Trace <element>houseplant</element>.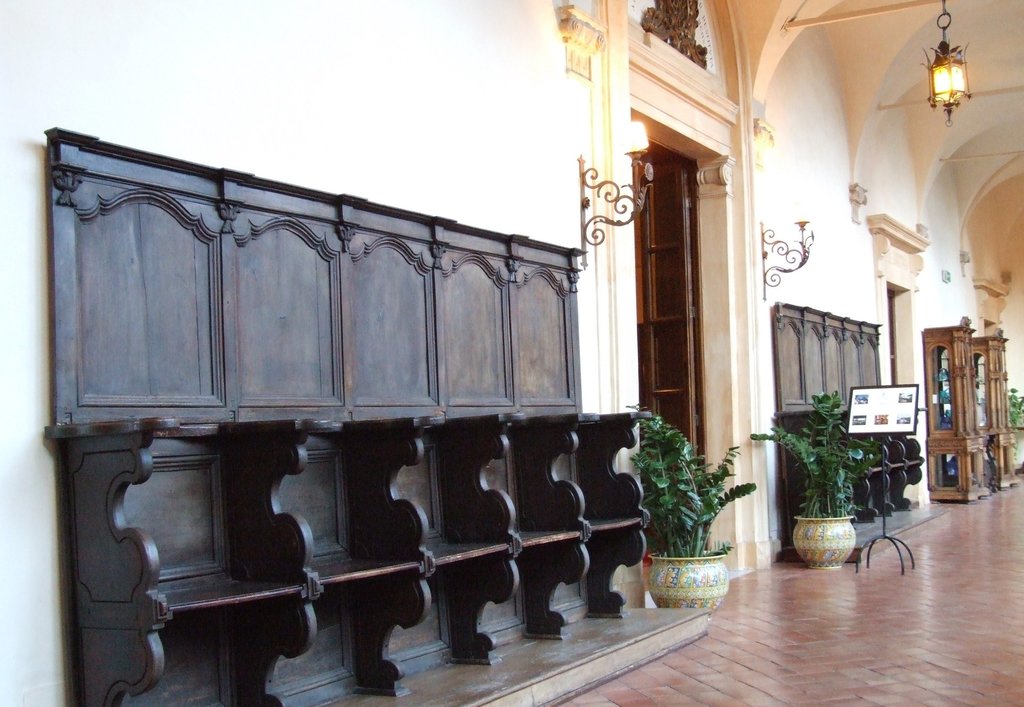
Traced to [left=1004, top=381, right=1023, bottom=470].
